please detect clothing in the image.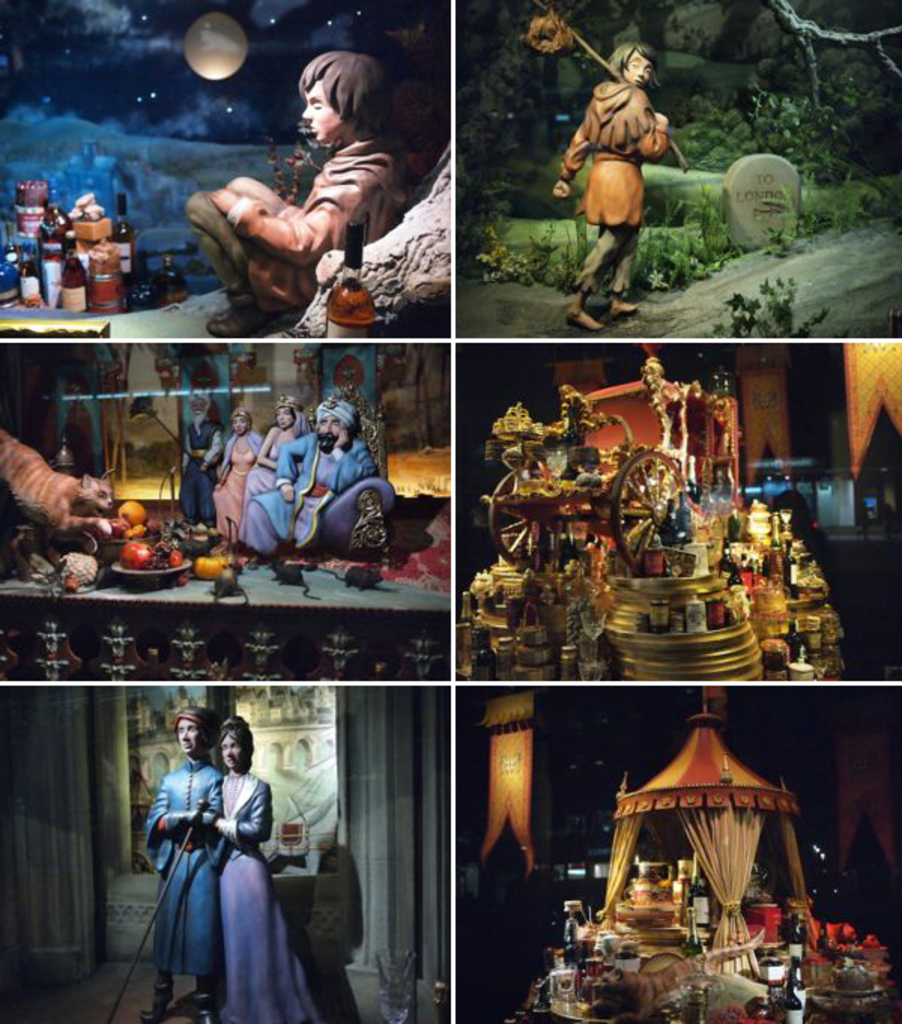
(left=191, top=140, right=403, bottom=329).
